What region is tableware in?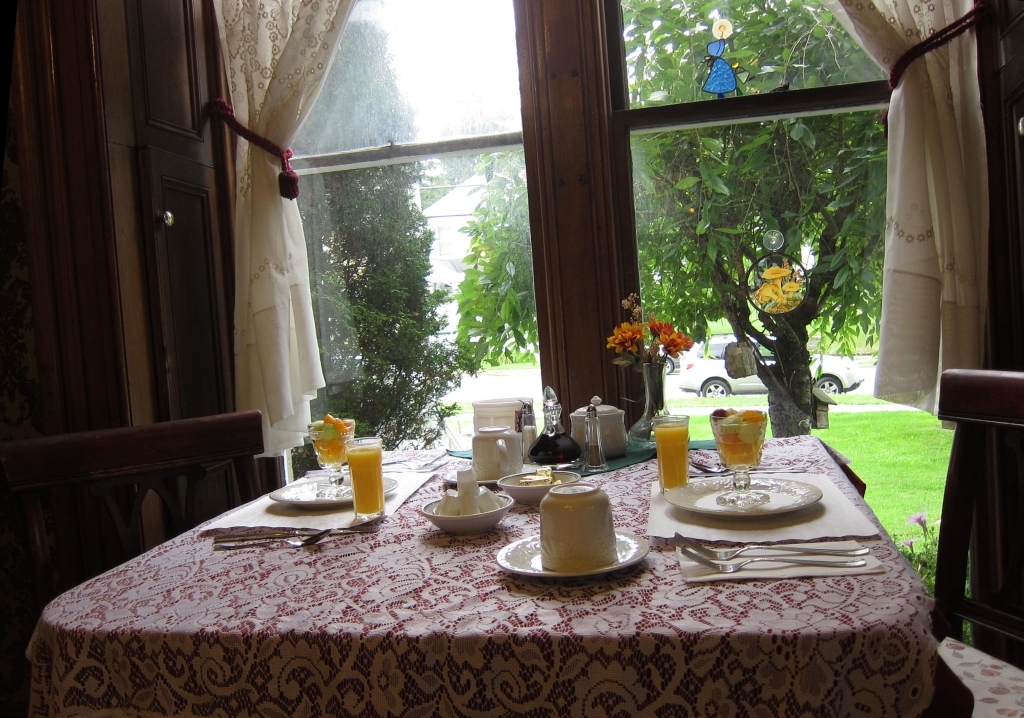
<region>347, 433, 388, 516</region>.
